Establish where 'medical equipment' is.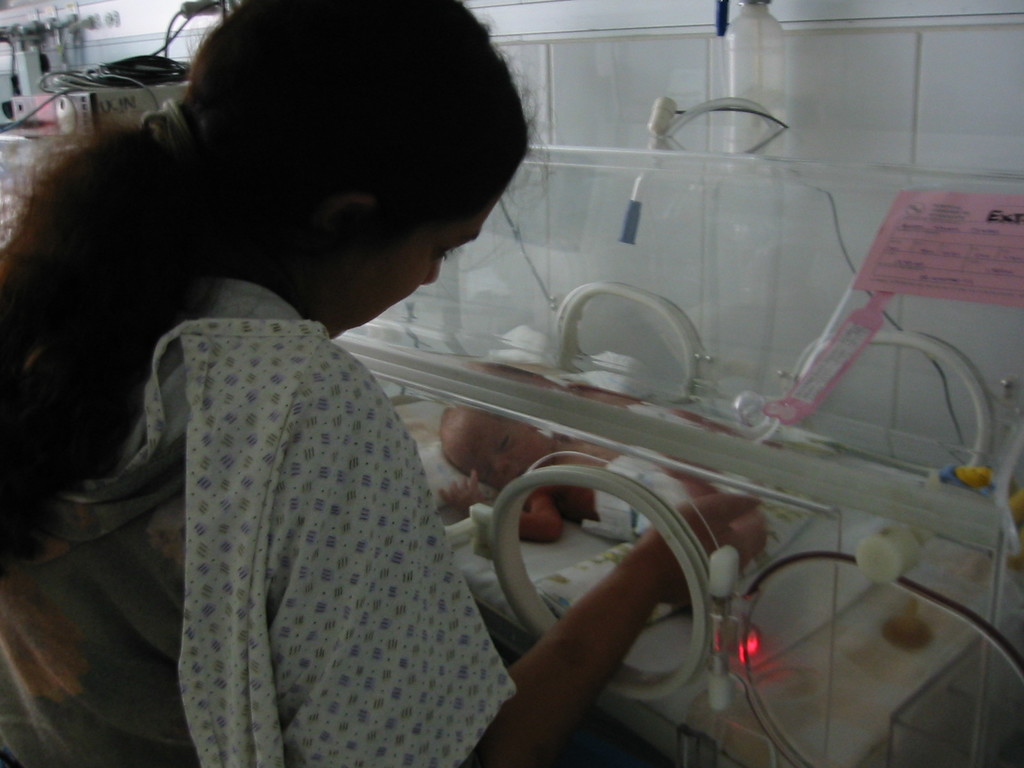
Established at {"x1": 0, "y1": 0, "x2": 1023, "y2": 767}.
